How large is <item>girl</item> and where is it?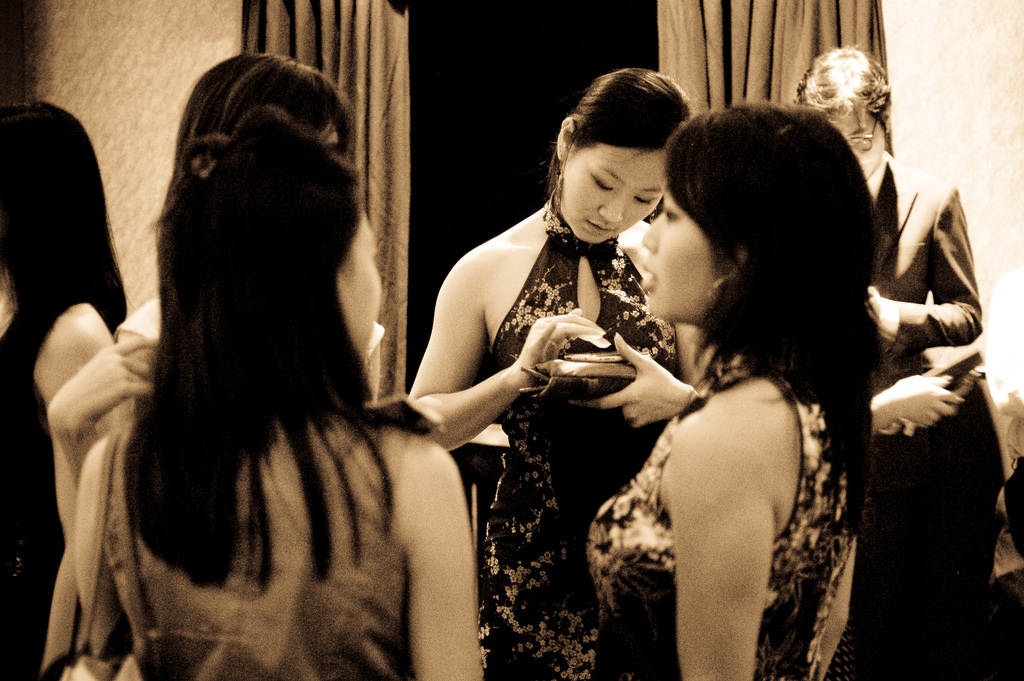
Bounding box: (72,106,483,680).
